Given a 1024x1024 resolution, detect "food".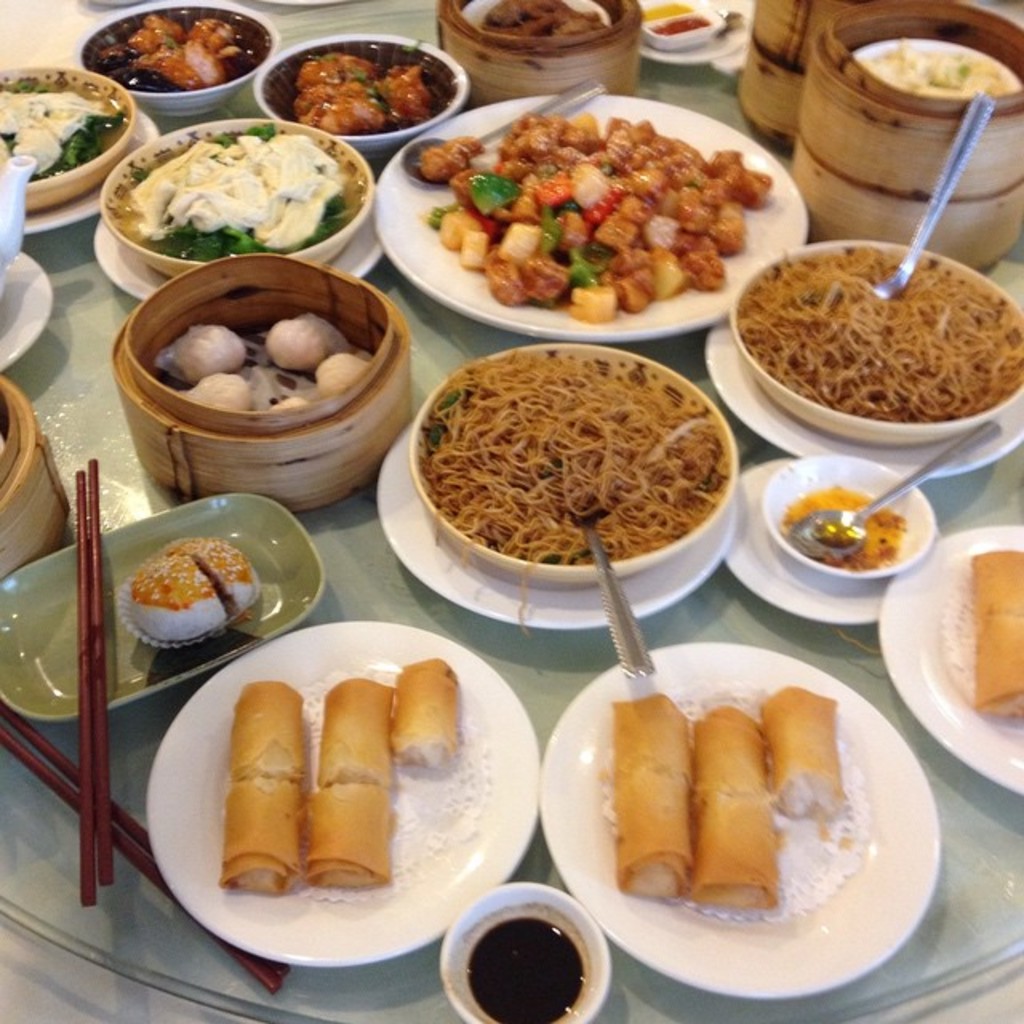
[261,312,349,373].
